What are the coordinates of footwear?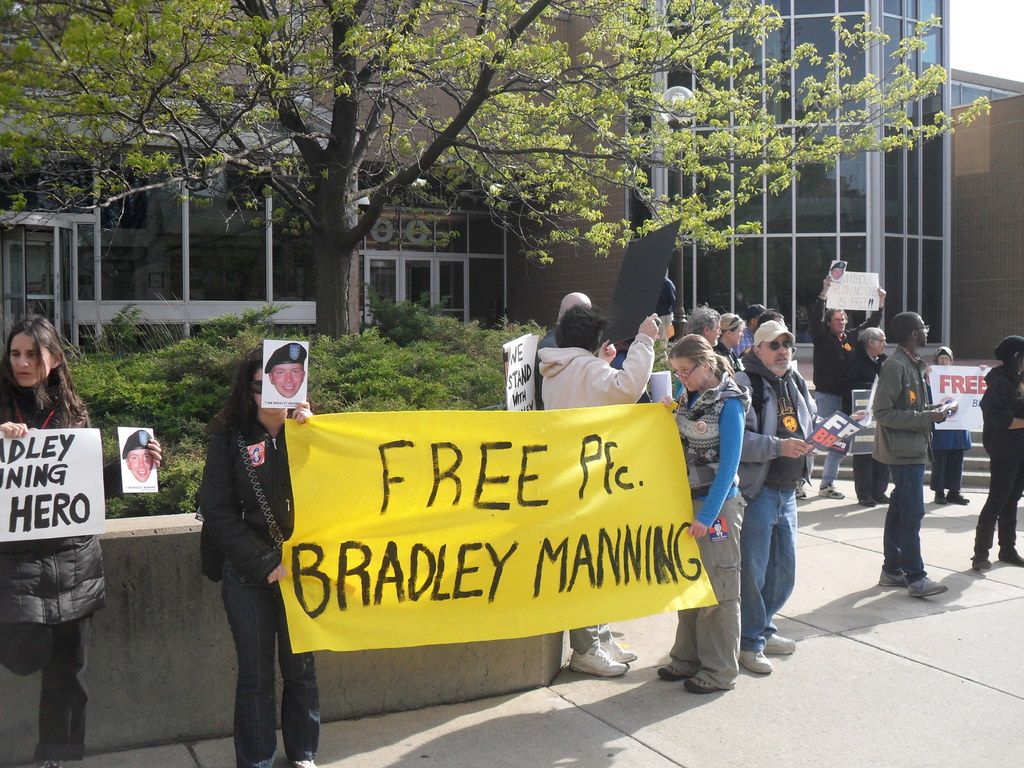
x1=291 y1=756 x2=321 y2=767.
